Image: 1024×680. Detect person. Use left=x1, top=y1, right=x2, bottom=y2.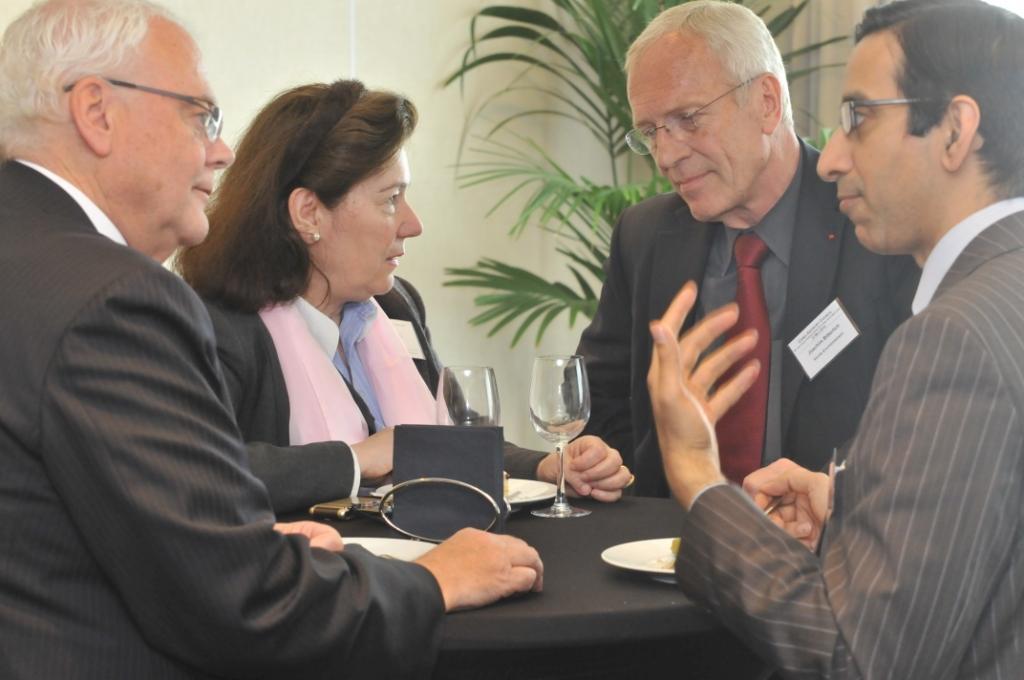
left=1, top=0, right=545, bottom=679.
